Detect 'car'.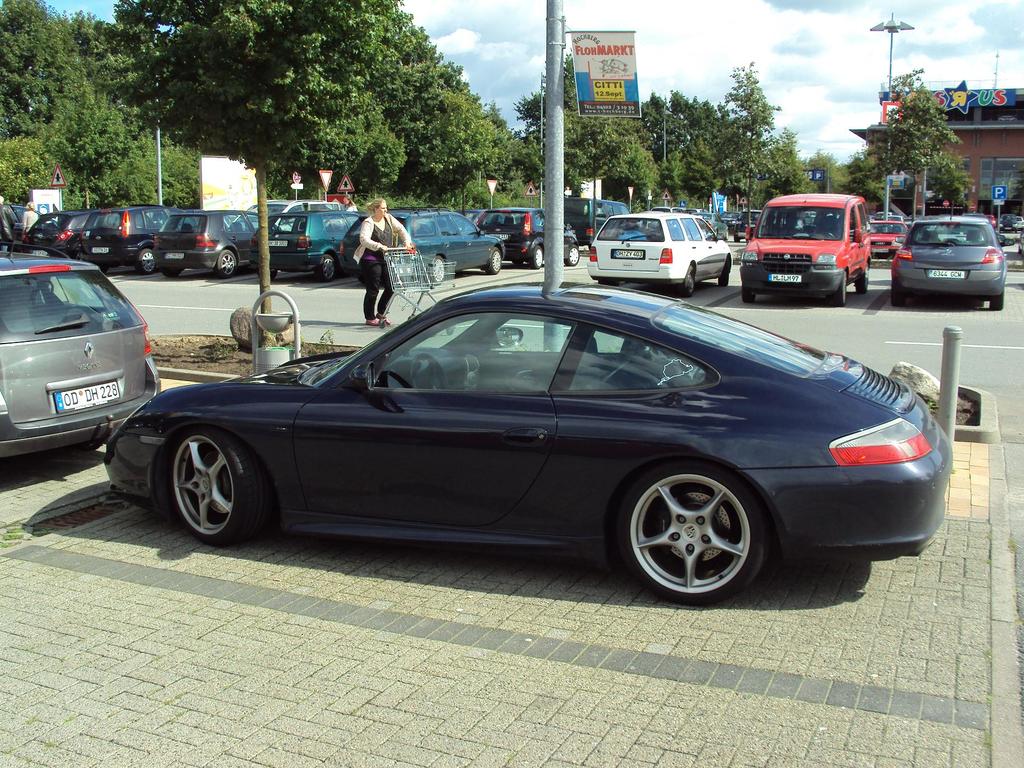
Detected at locate(148, 204, 264, 278).
